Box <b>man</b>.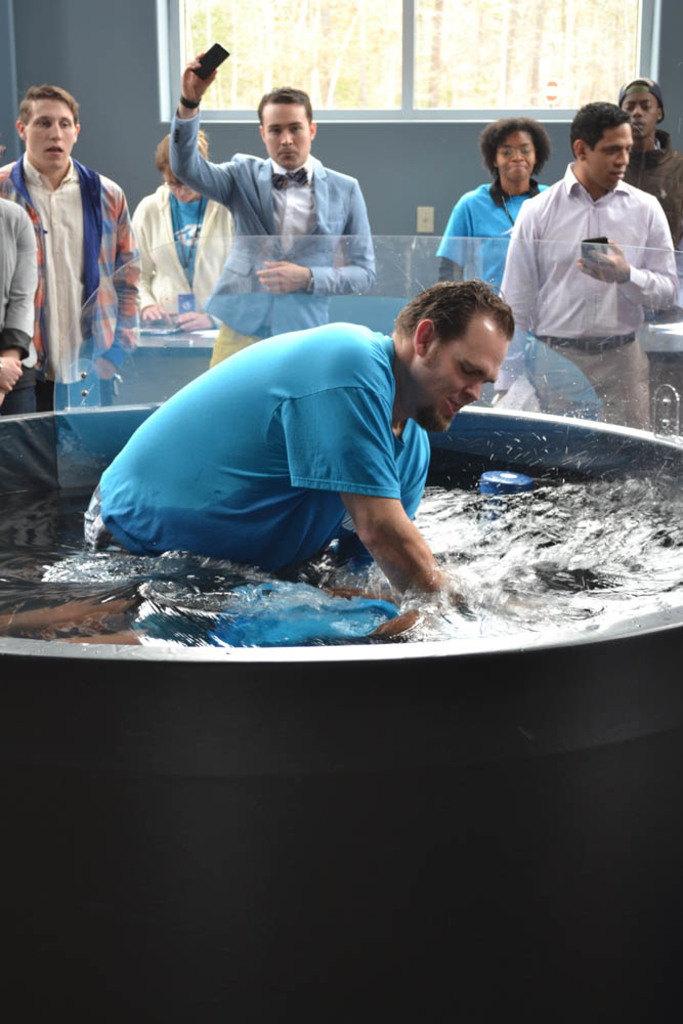
BBox(497, 101, 675, 430).
